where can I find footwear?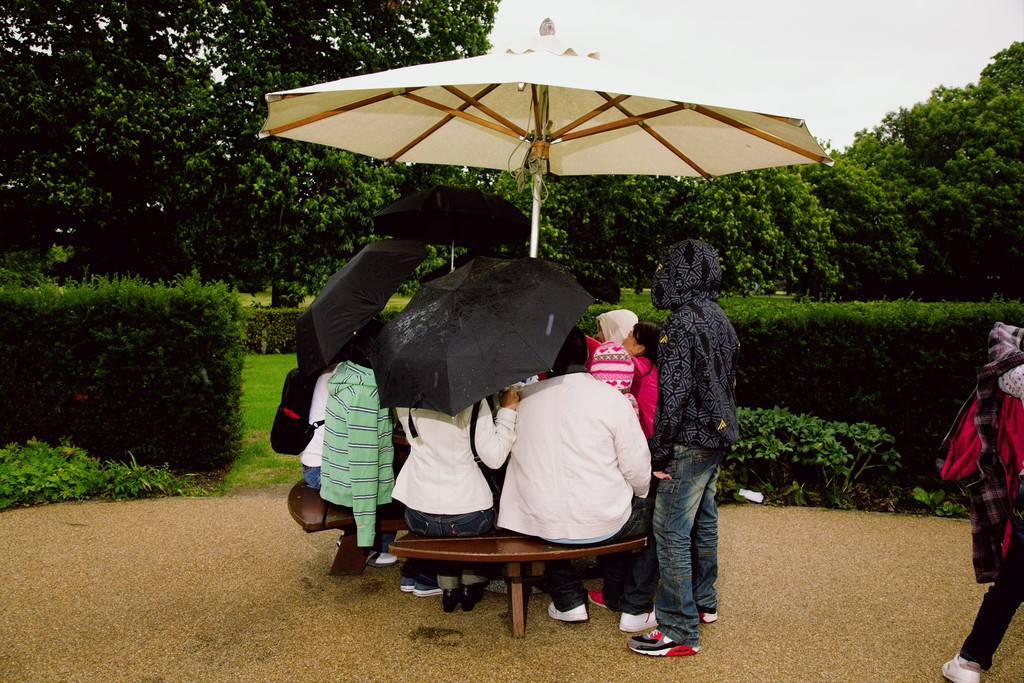
You can find it at {"x1": 625, "y1": 601, "x2": 708, "y2": 661}.
